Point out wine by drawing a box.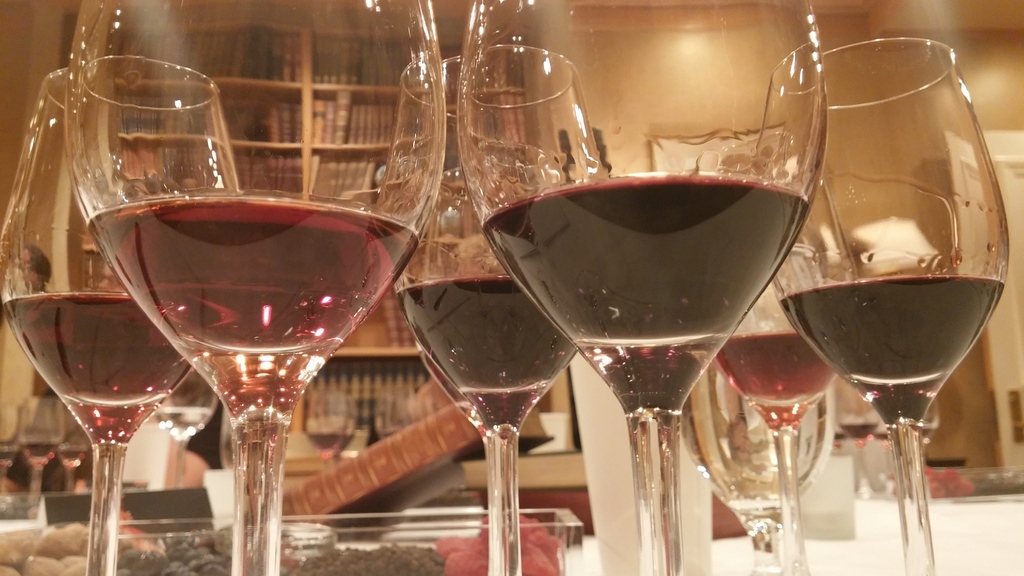
<bbox>774, 253, 1007, 424</bbox>.
